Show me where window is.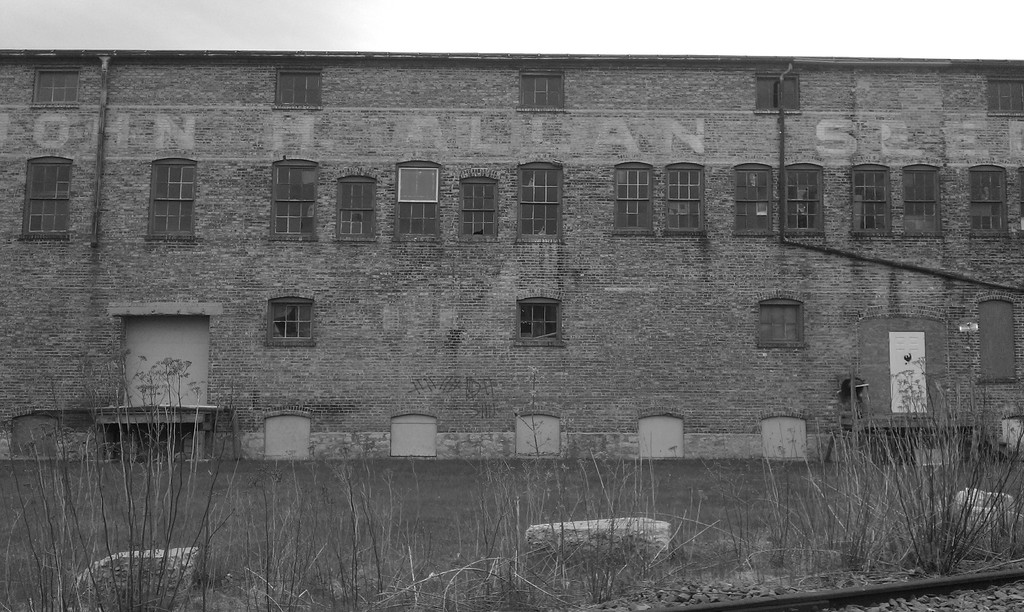
window is at bbox=(972, 166, 1007, 240).
